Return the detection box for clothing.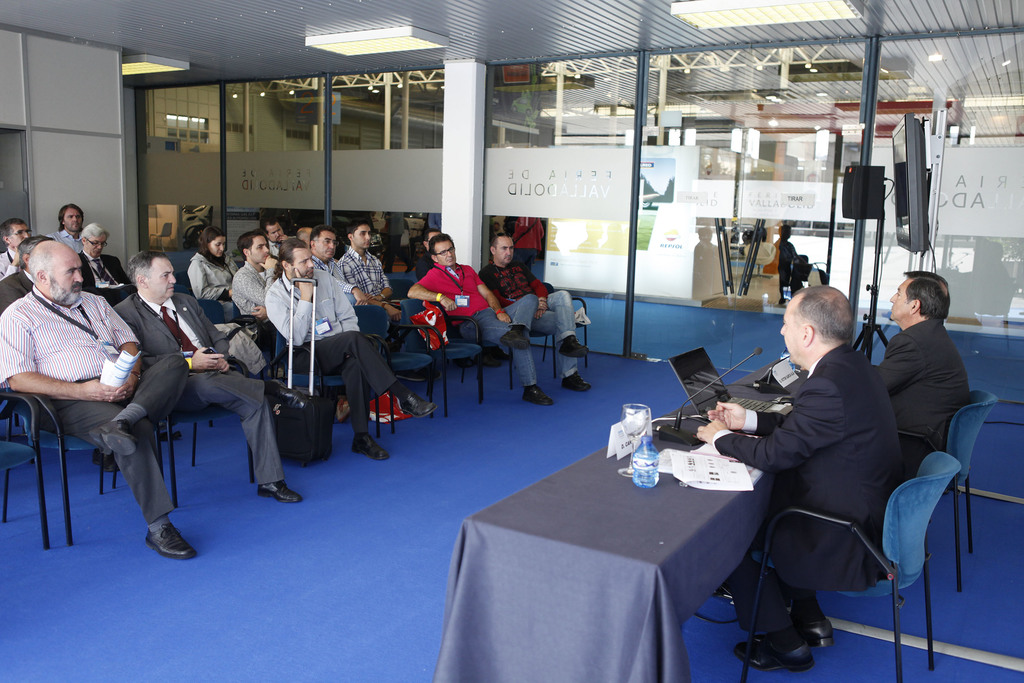
bbox=[873, 308, 973, 470].
